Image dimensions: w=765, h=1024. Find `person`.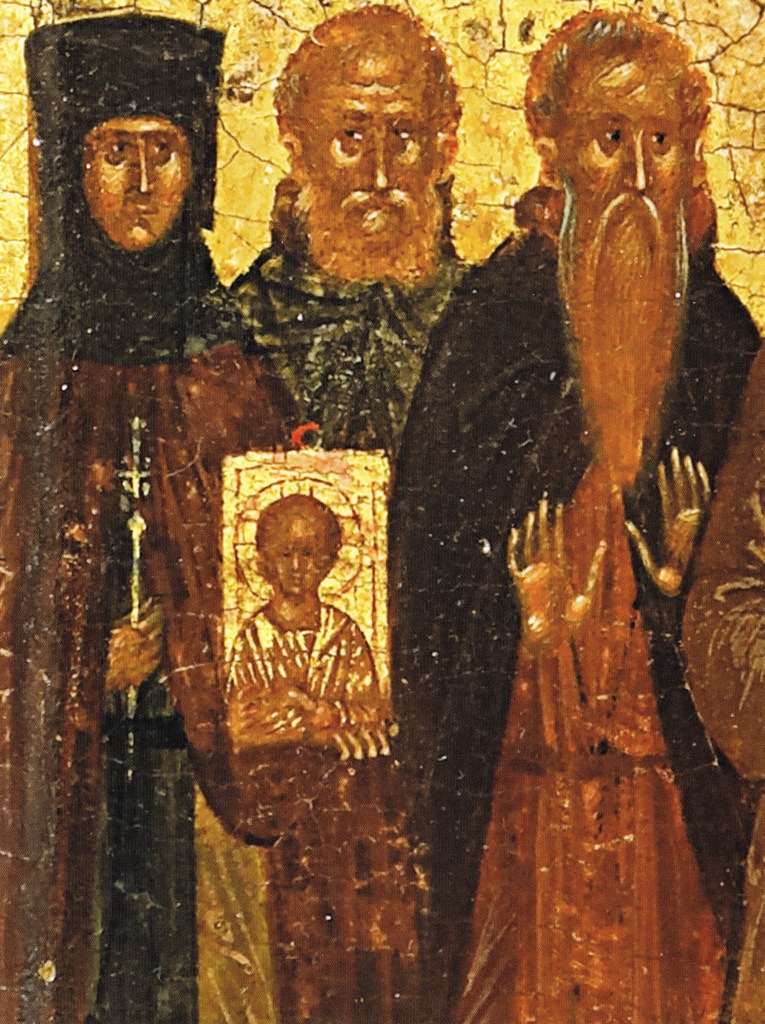
bbox=[386, 6, 764, 1023].
